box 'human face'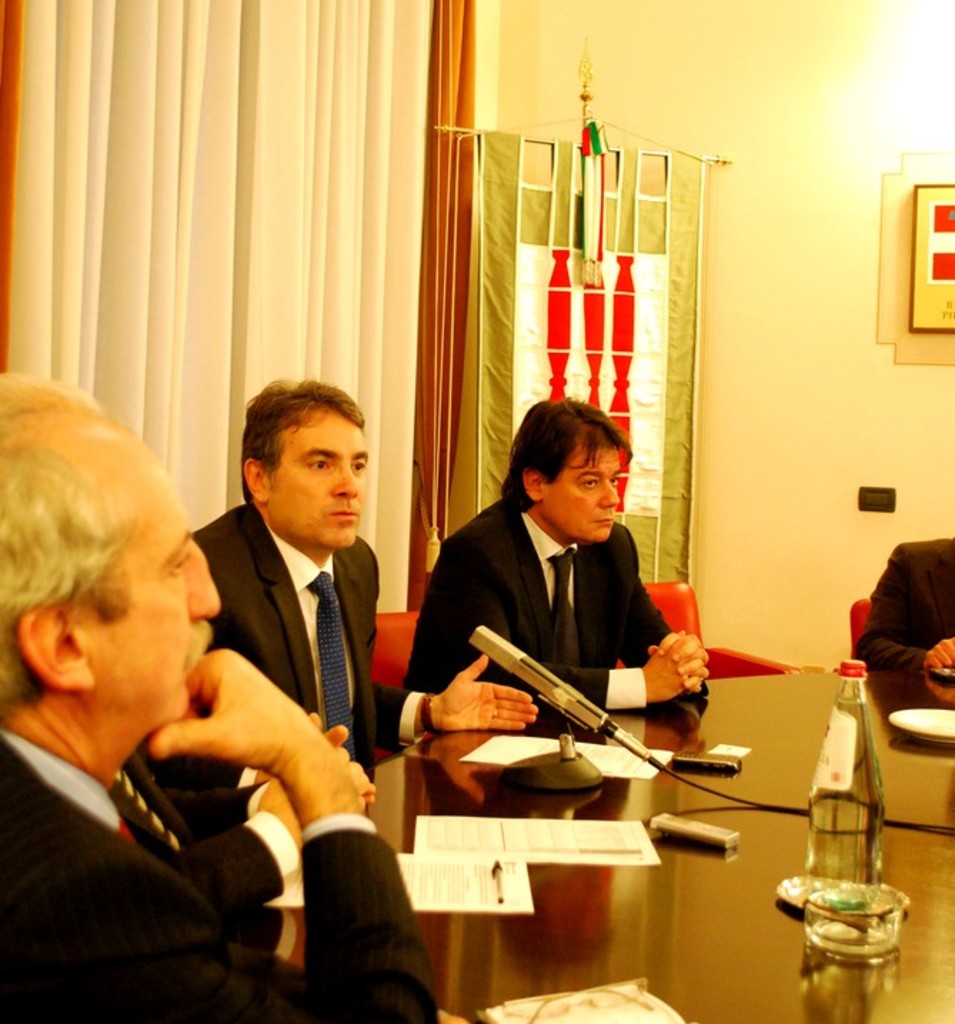
box(547, 444, 620, 538)
